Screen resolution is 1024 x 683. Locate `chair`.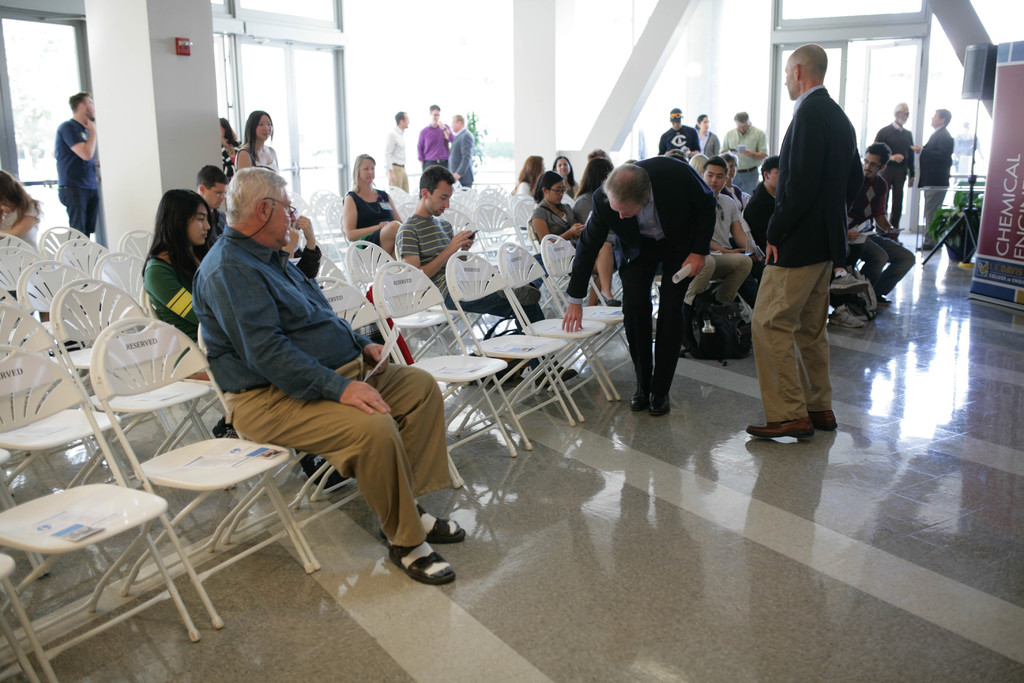
rect(450, 252, 585, 454).
